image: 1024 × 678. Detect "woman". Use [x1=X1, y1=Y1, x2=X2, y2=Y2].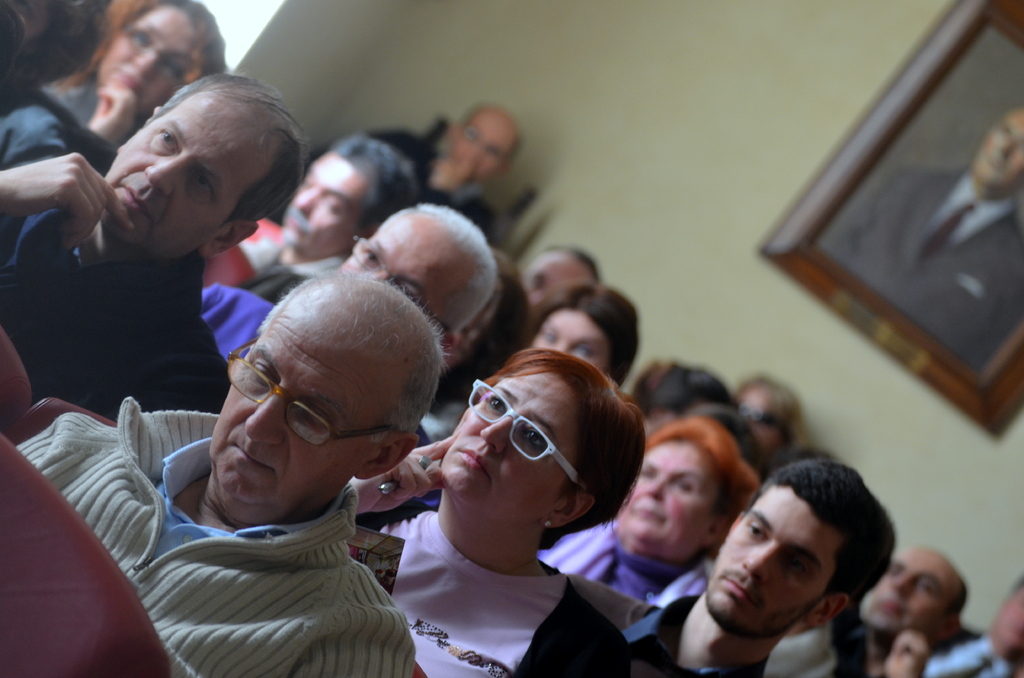
[x1=525, y1=277, x2=649, y2=394].
